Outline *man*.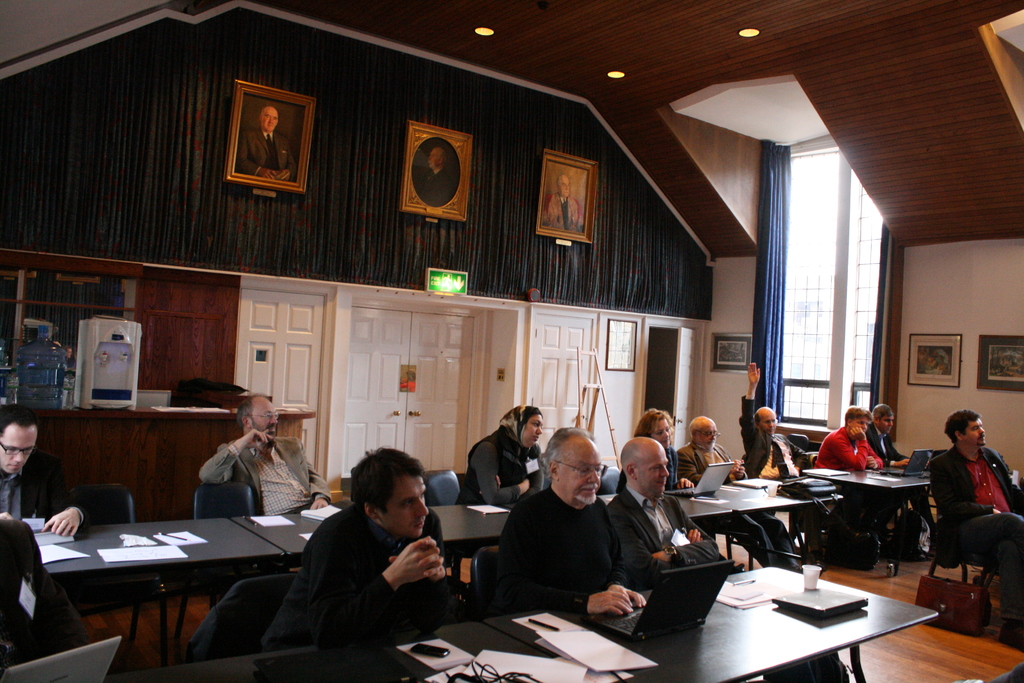
Outline: Rect(200, 397, 331, 518).
